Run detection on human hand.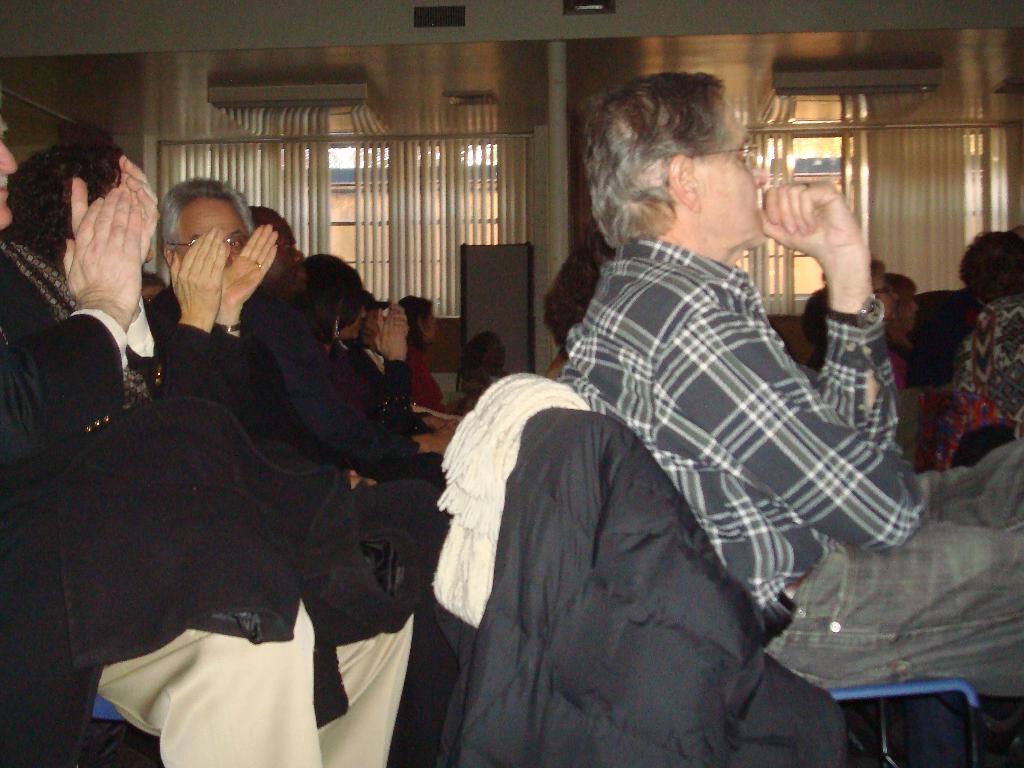
Result: Rect(378, 302, 406, 331).
